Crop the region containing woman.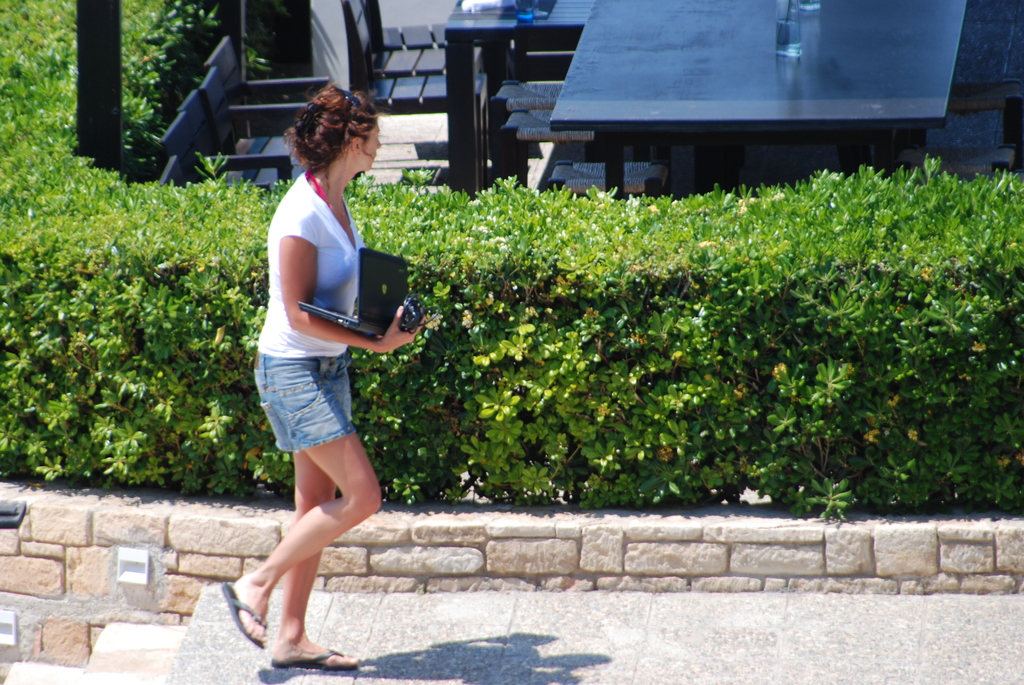
Crop region: select_region(233, 84, 413, 684).
